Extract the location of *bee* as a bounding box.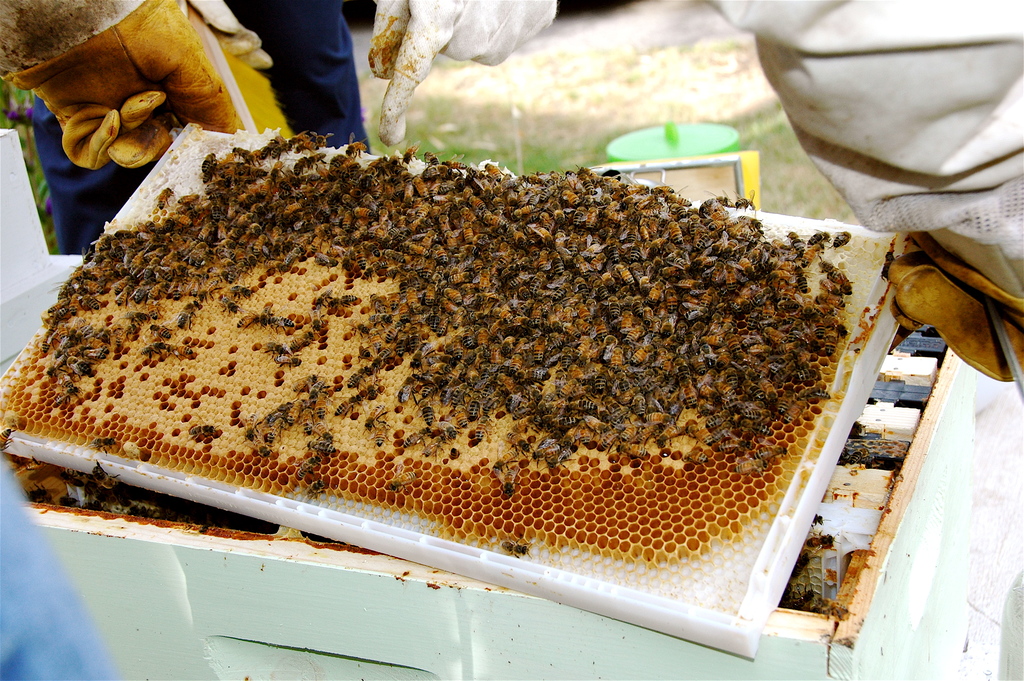
l=476, t=329, r=499, b=360.
